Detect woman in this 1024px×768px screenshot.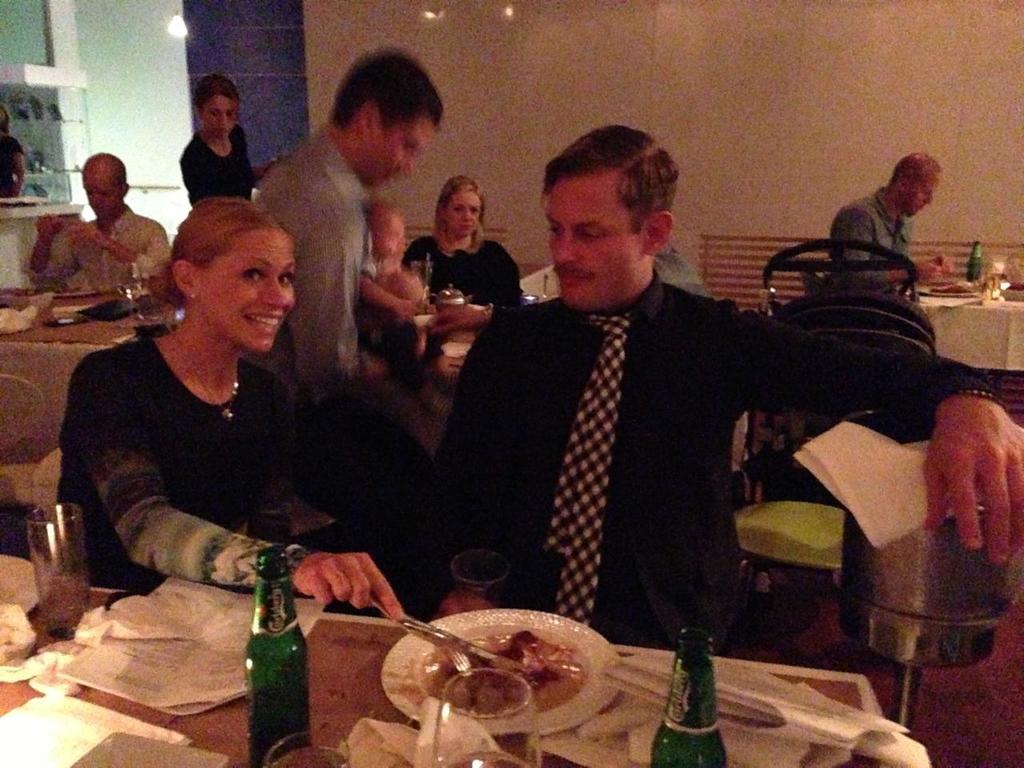
Detection: crop(178, 73, 268, 205).
